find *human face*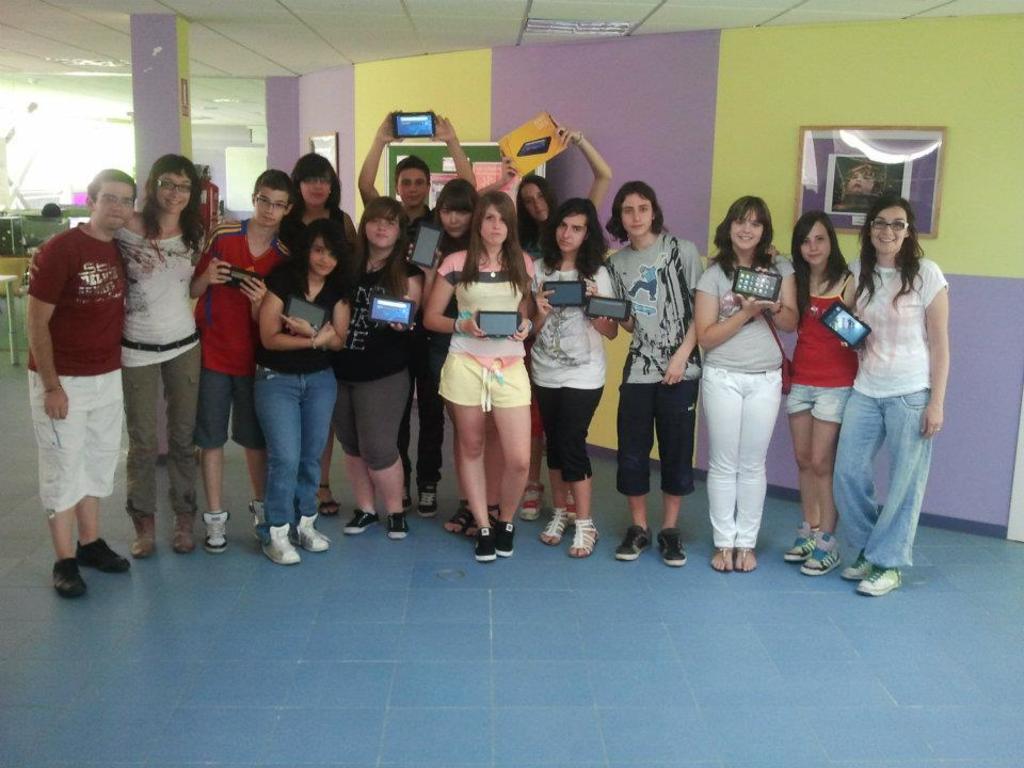
[left=306, top=172, right=329, bottom=207]
